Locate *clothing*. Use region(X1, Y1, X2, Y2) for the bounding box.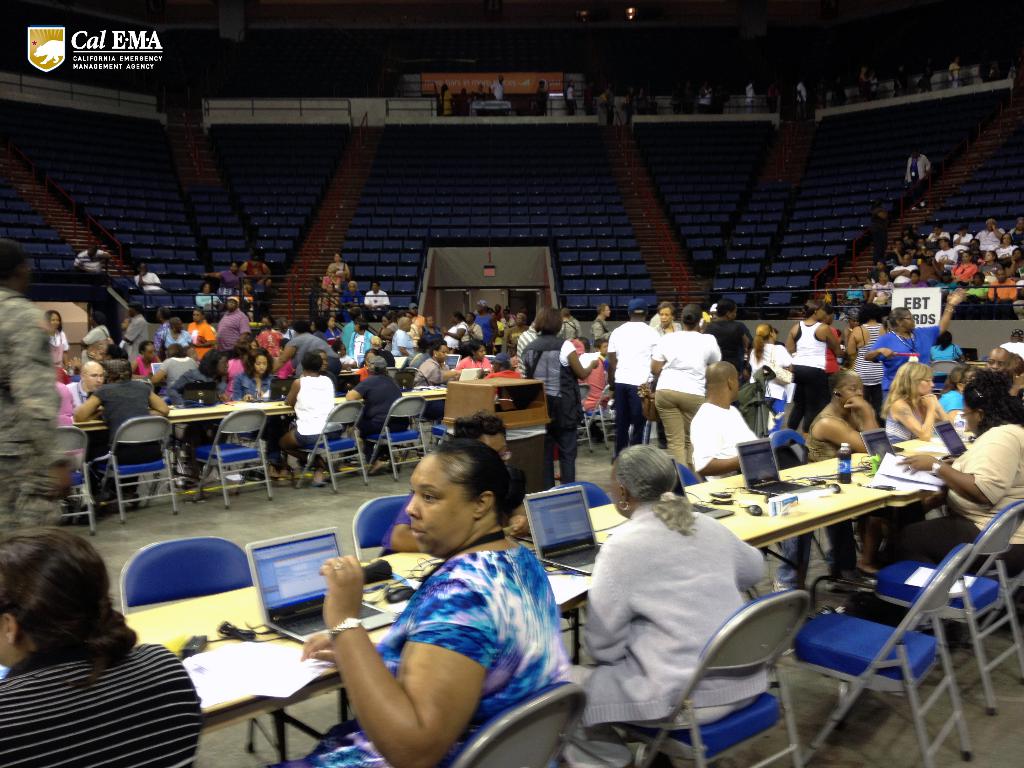
region(436, 316, 473, 347).
